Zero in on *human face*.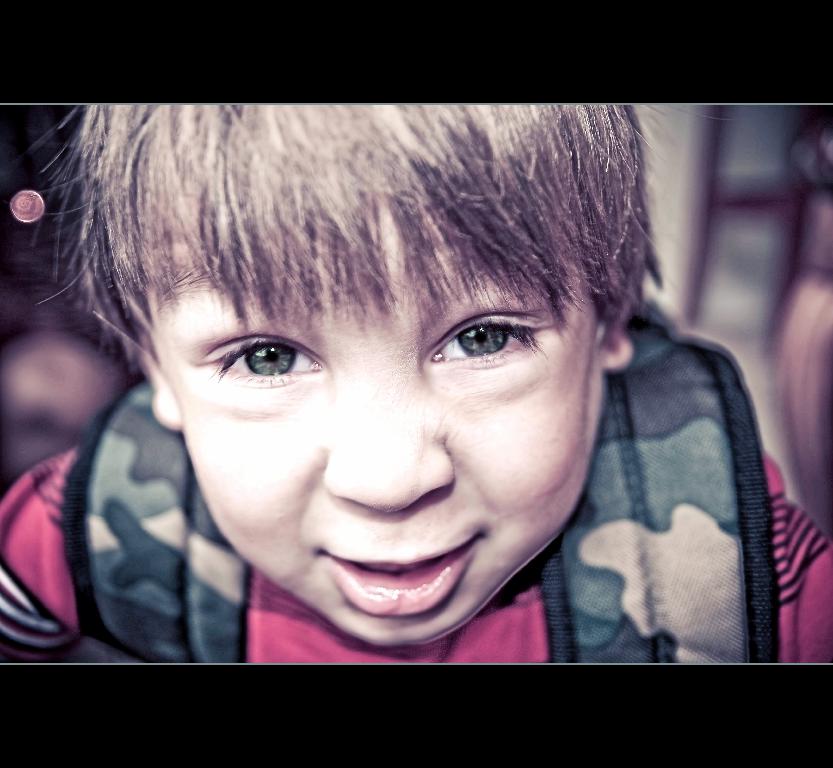
Zeroed in: {"x1": 150, "y1": 224, "x2": 604, "y2": 649}.
